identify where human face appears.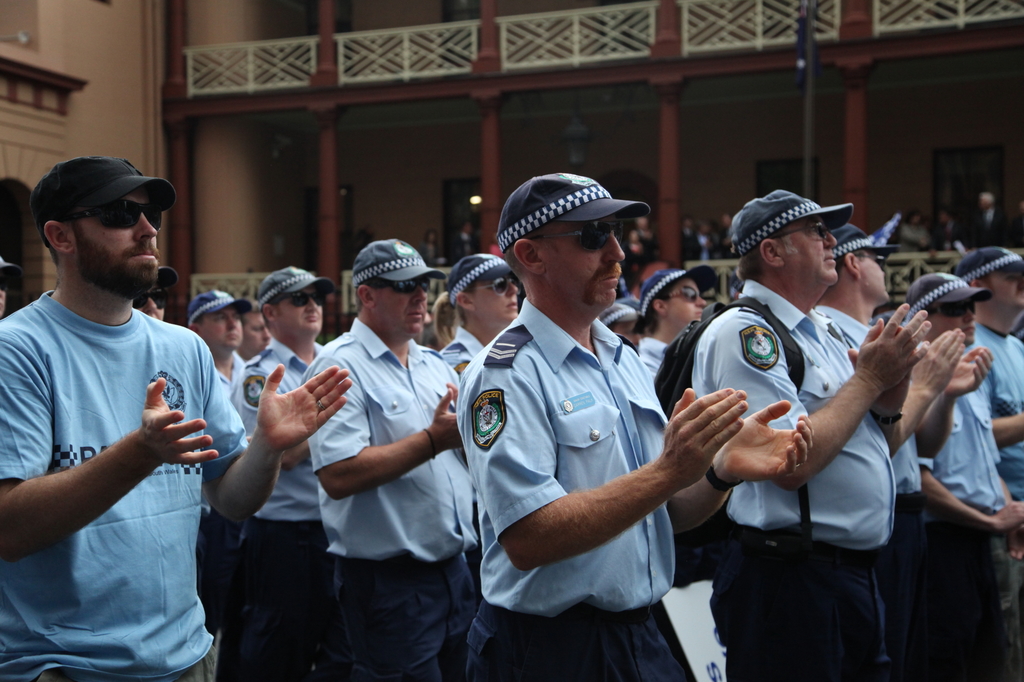
Appears at select_region(855, 248, 890, 303).
